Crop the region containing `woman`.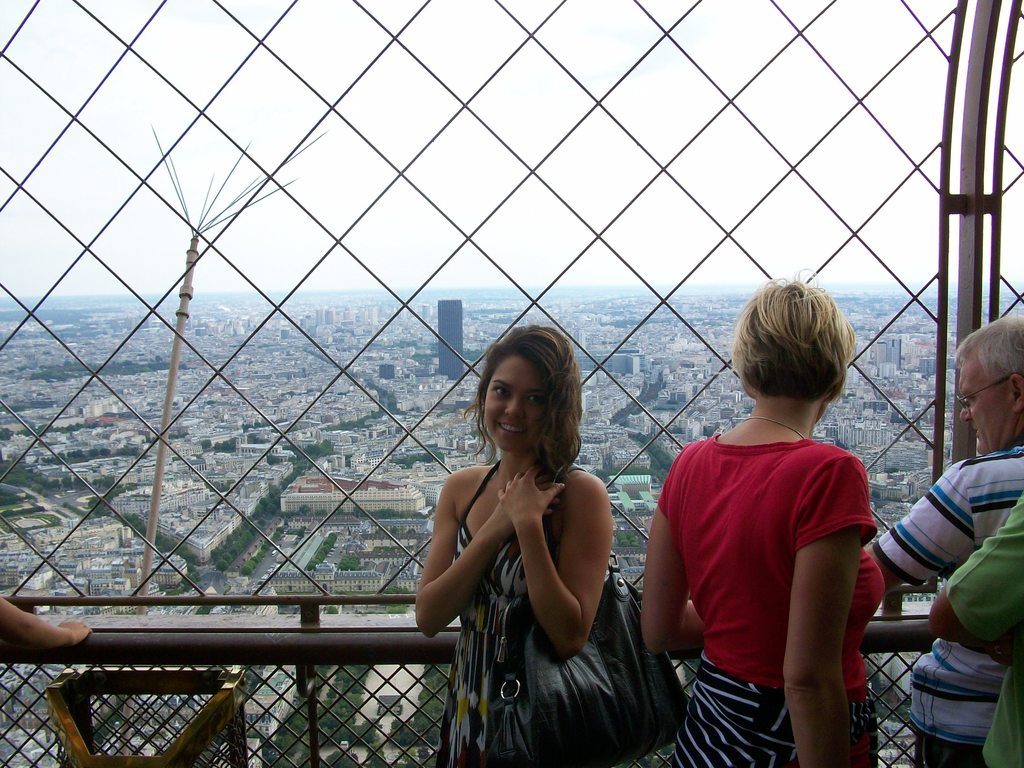
Crop region: (643, 266, 887, 767).
